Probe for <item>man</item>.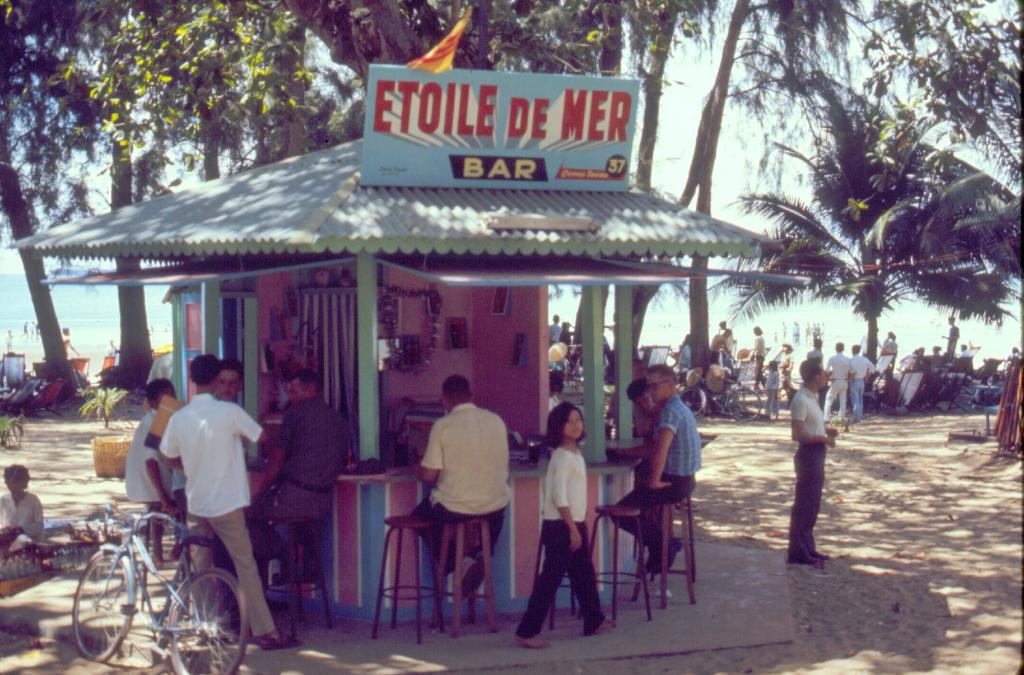
Probe result: 173, 359, 240, 542.
